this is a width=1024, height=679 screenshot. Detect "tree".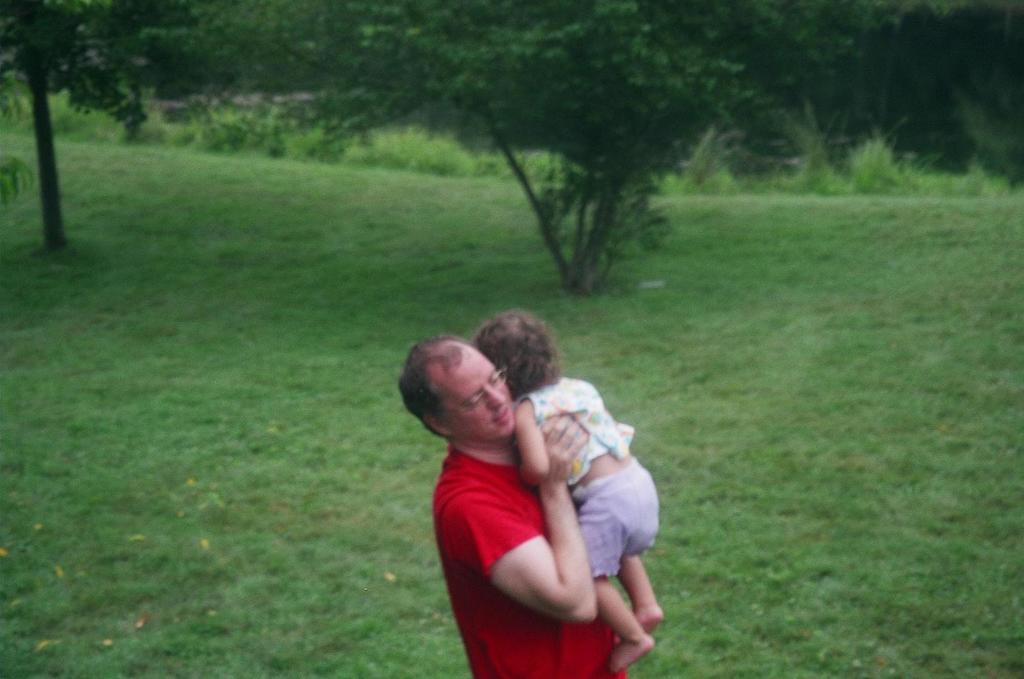
[x1=0, y1=13, x2=99, y2=246].
